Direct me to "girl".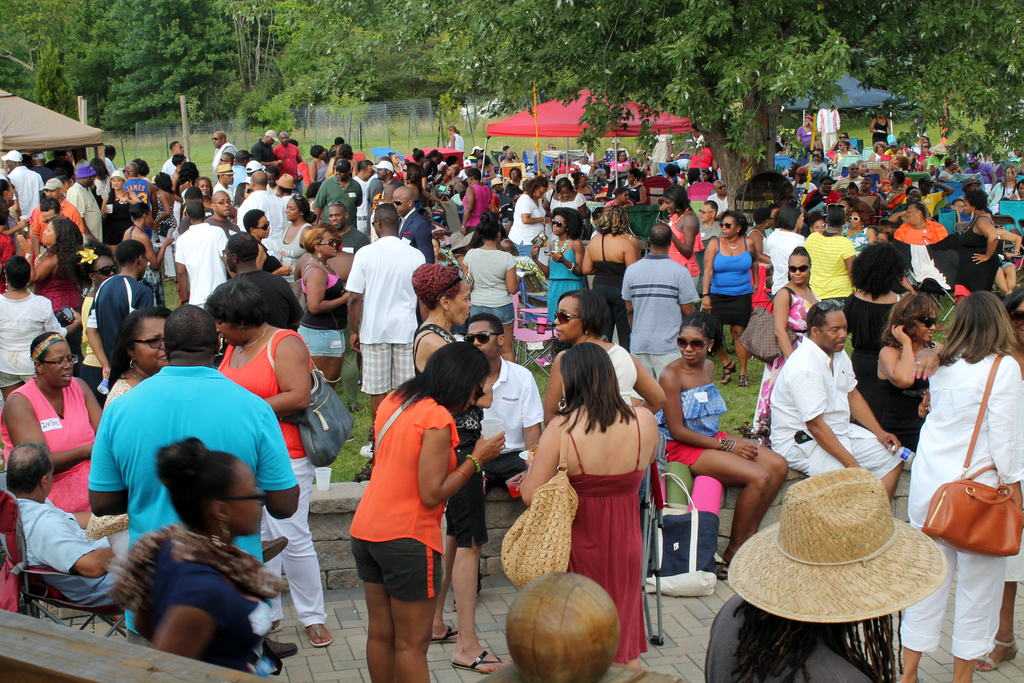
Direction: 617, 165, 645, 206.
